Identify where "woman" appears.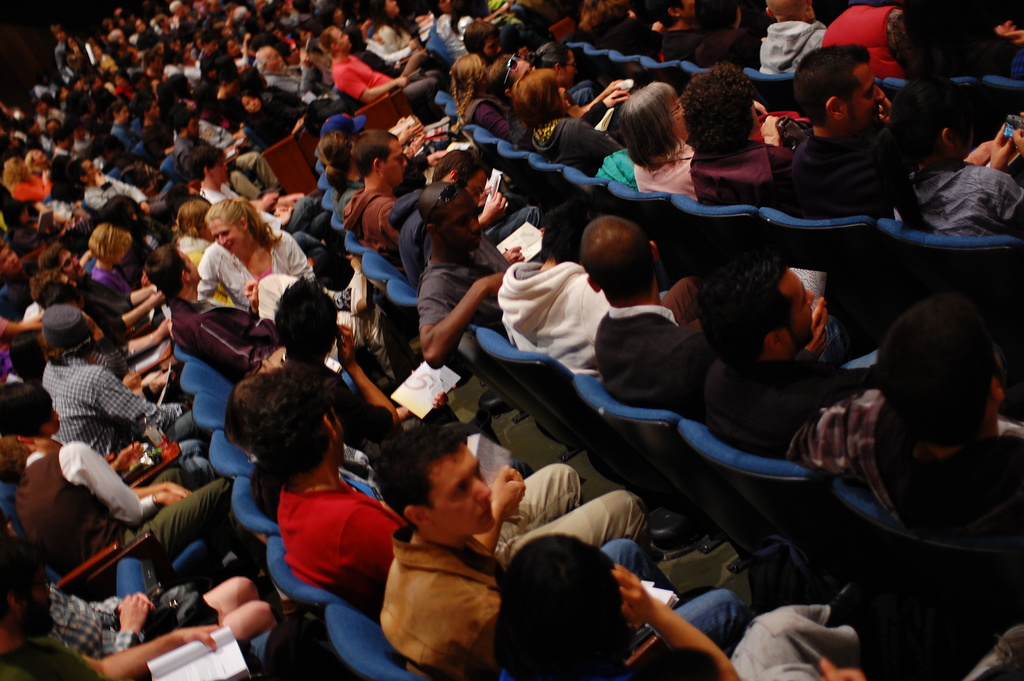
Appears at rect(312, 131, 451, 199).
